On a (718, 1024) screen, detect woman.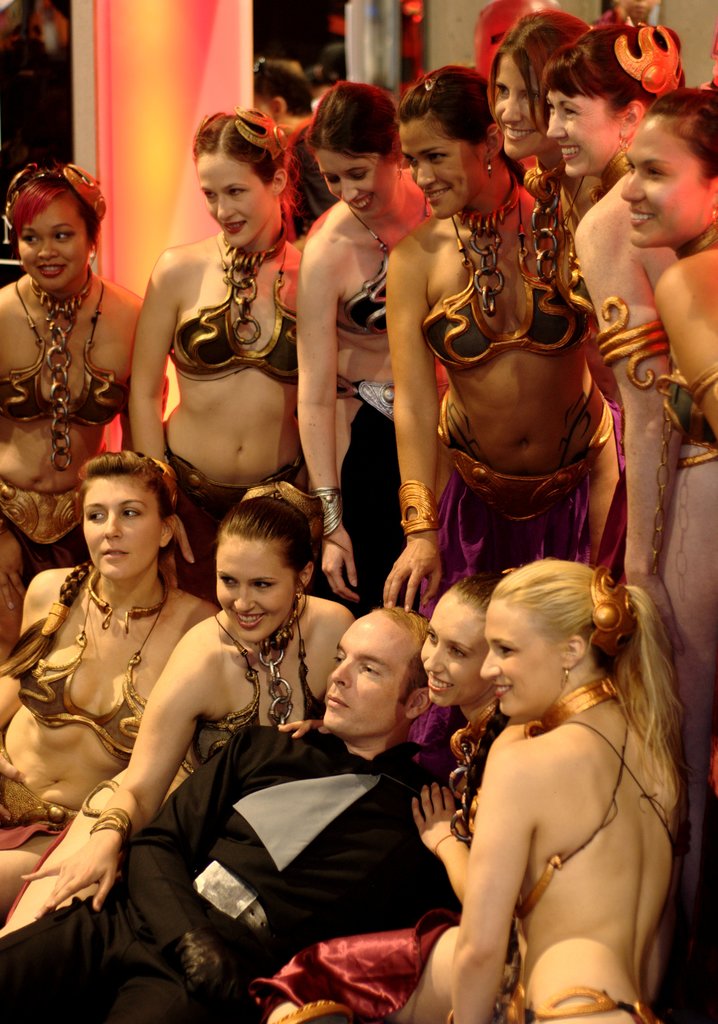
[x1=452, y1=561, x2=675, y2=1018].
